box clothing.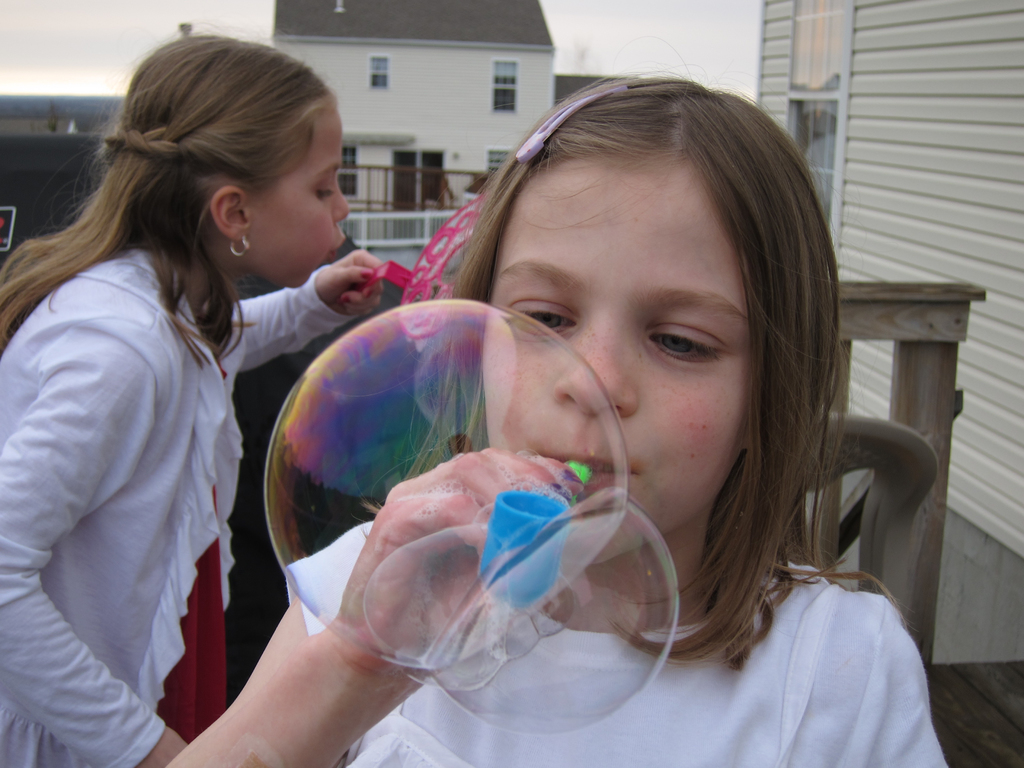
box(286, 515, 950, 767).
